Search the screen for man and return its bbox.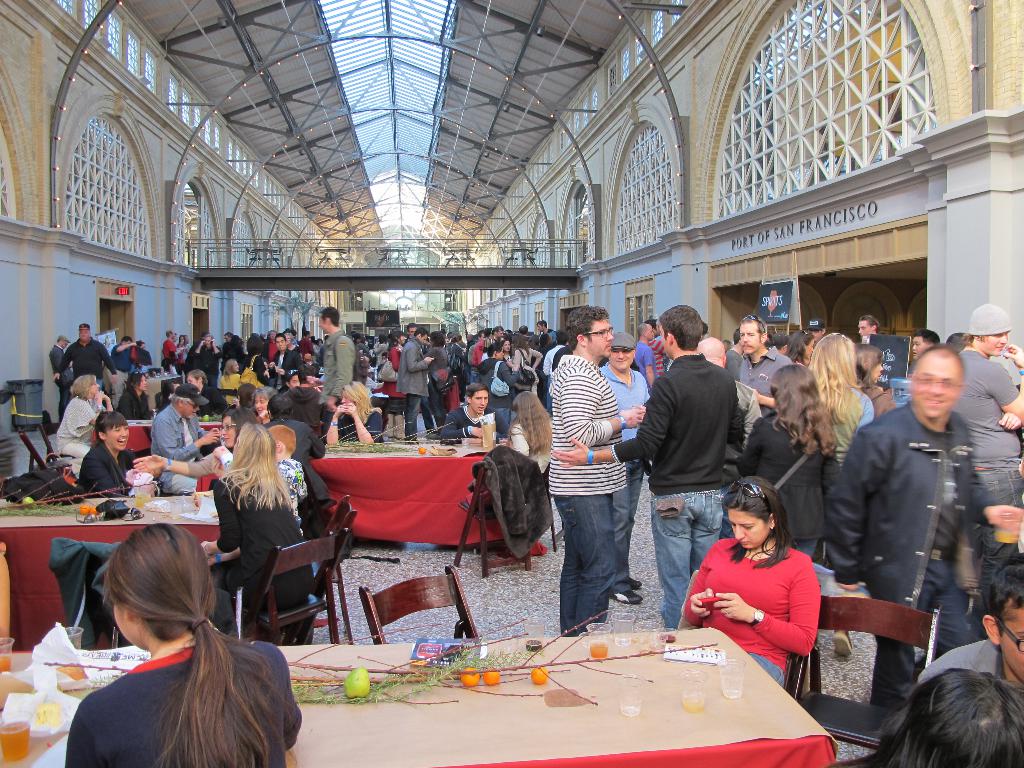
Found: [left=737, top=309, right=797, bottom=419].
